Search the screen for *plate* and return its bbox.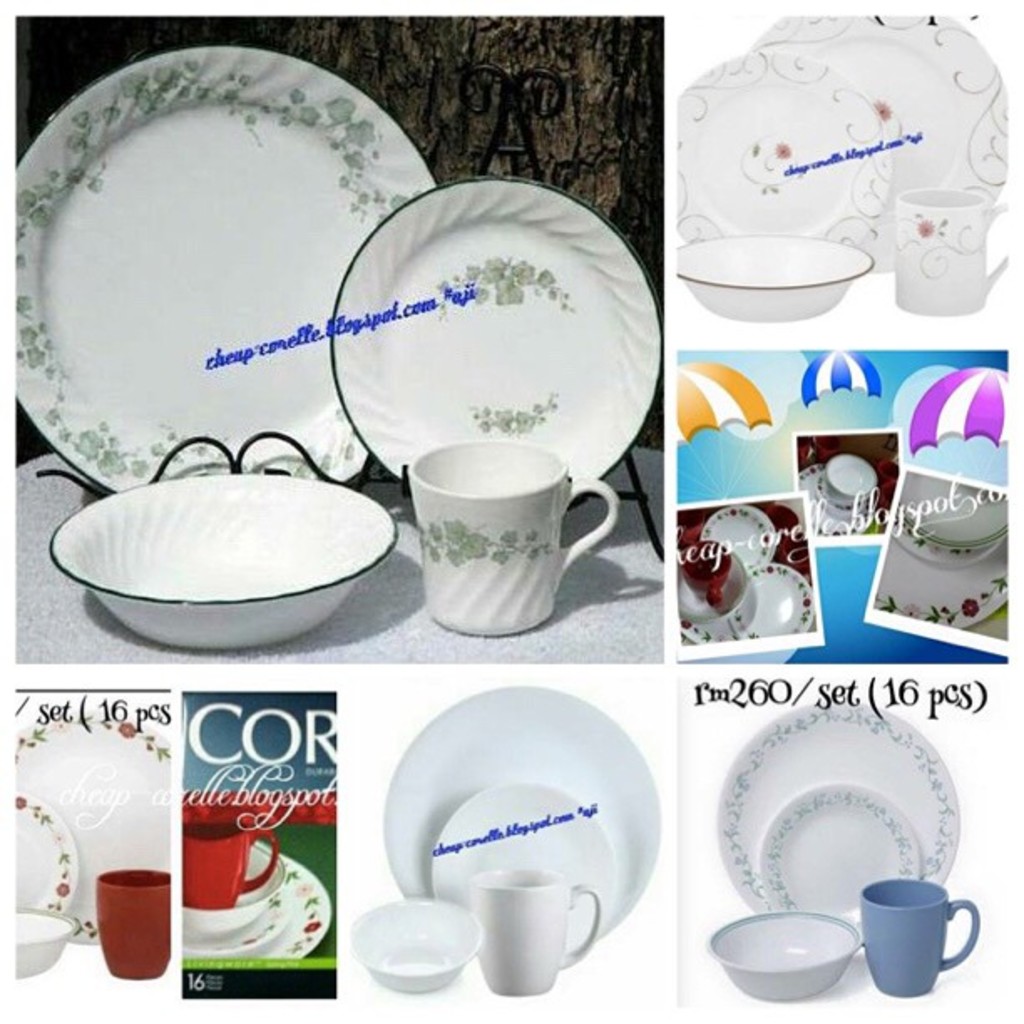
Found: pyautogui.locateOnScreen(877, 535, 1009, 629).
